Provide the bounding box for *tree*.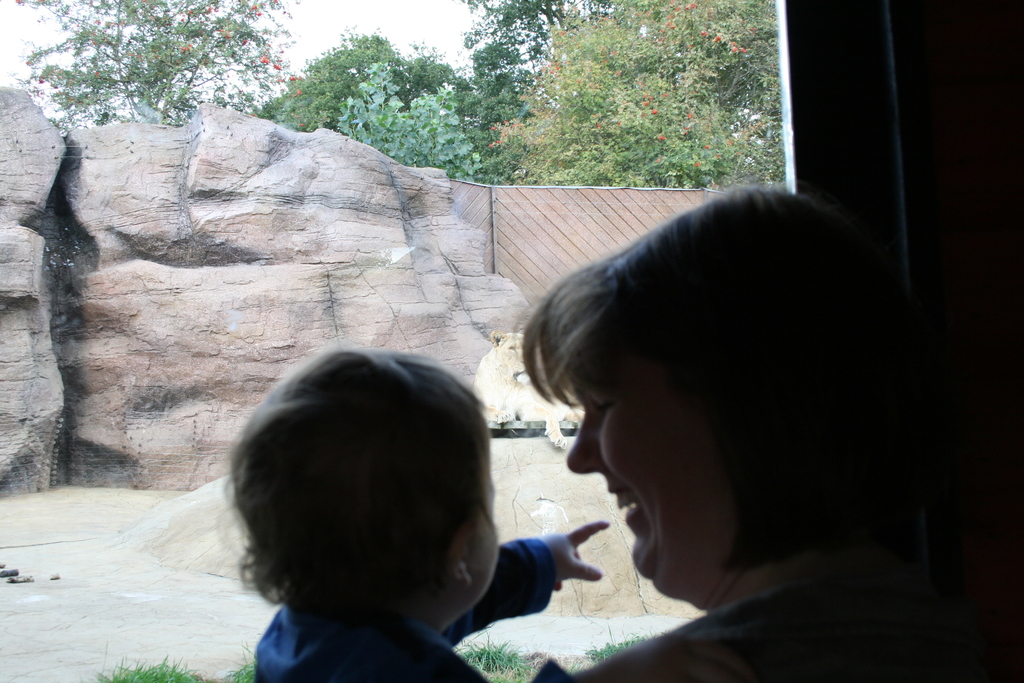
458 0 609 136.
